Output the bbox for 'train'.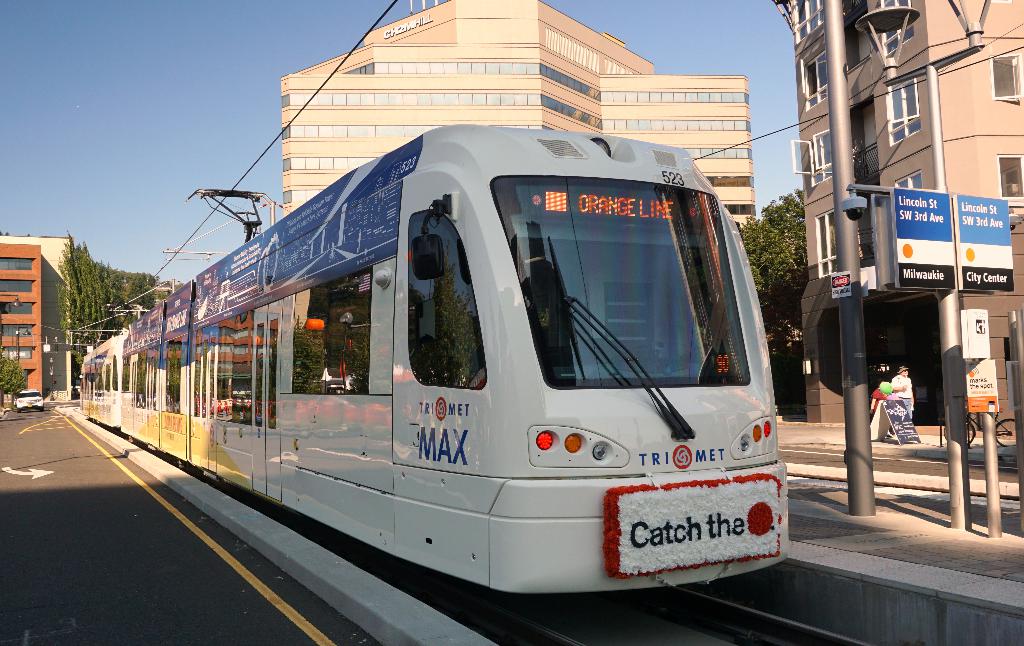
80:119:796:607.
